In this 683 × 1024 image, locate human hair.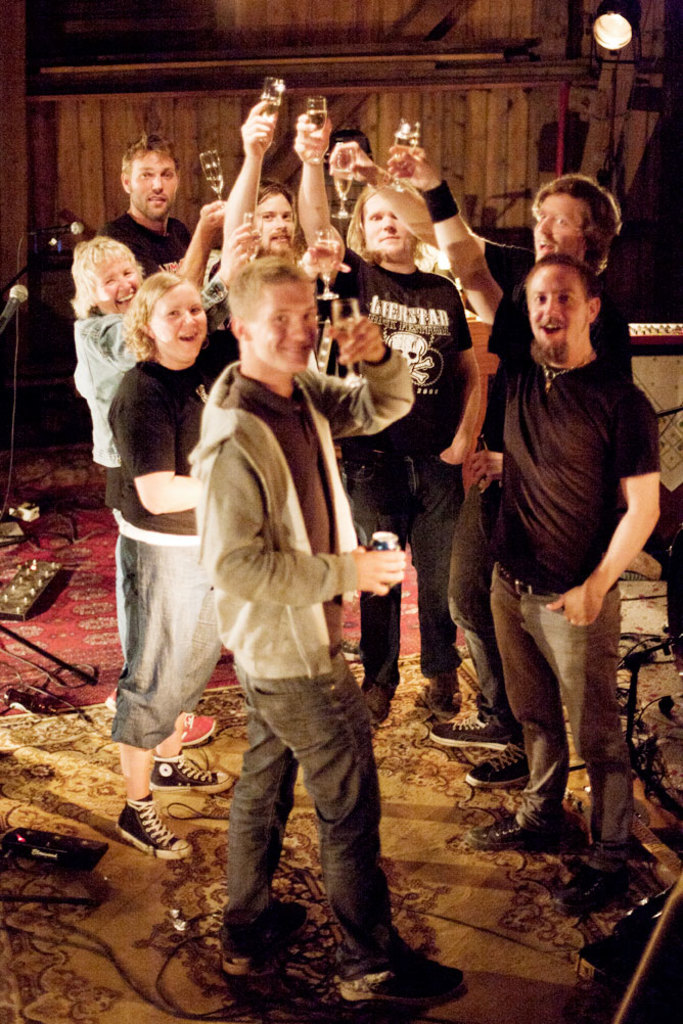
Bounding box: Rect(343, 186, 426, 265).
